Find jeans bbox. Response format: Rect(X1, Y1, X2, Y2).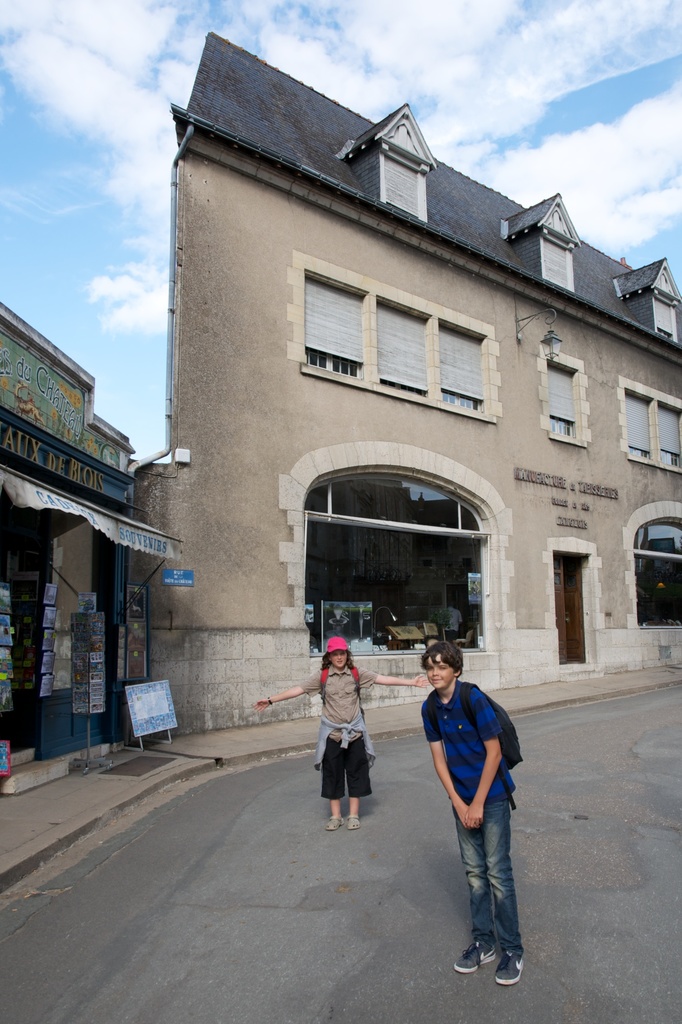
Rect(458, 794, 535, 986).
